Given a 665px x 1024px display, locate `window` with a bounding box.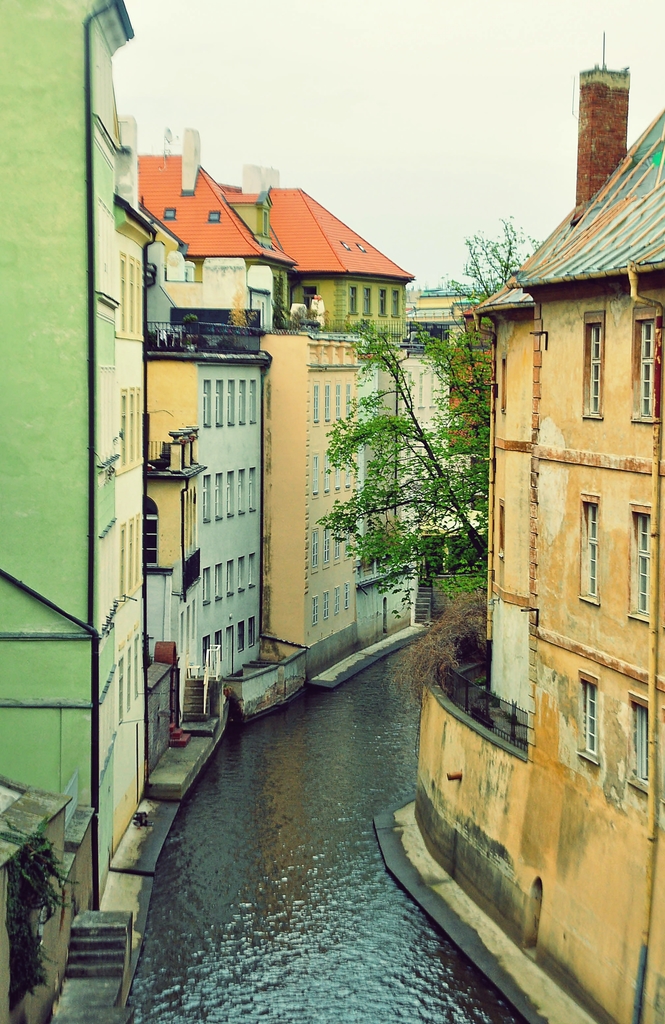
Located: [237,559,241,589].
